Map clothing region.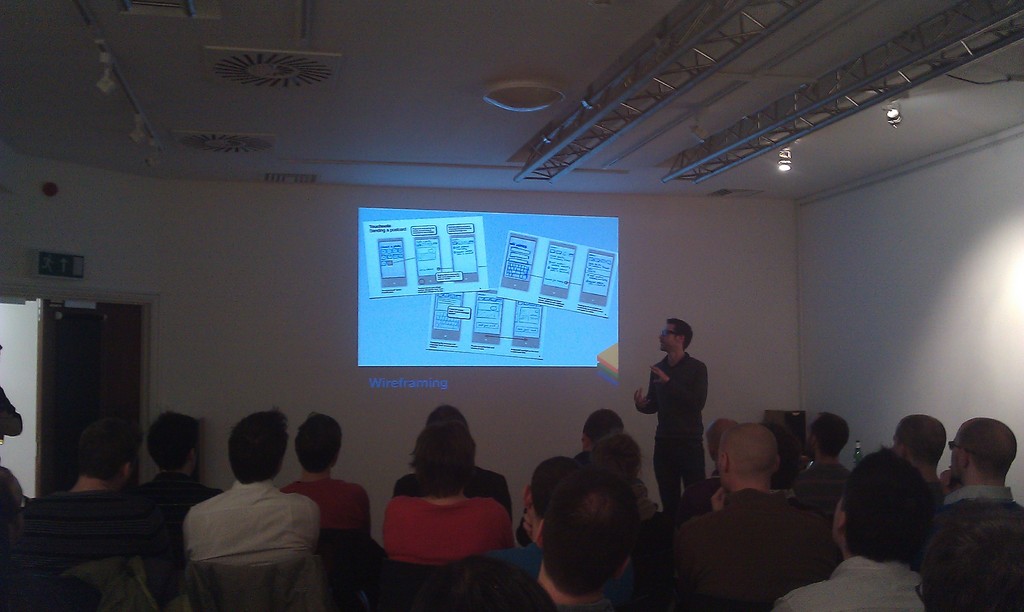
Mapped to (x1=410, y1=465, x2=519, y2=544).
